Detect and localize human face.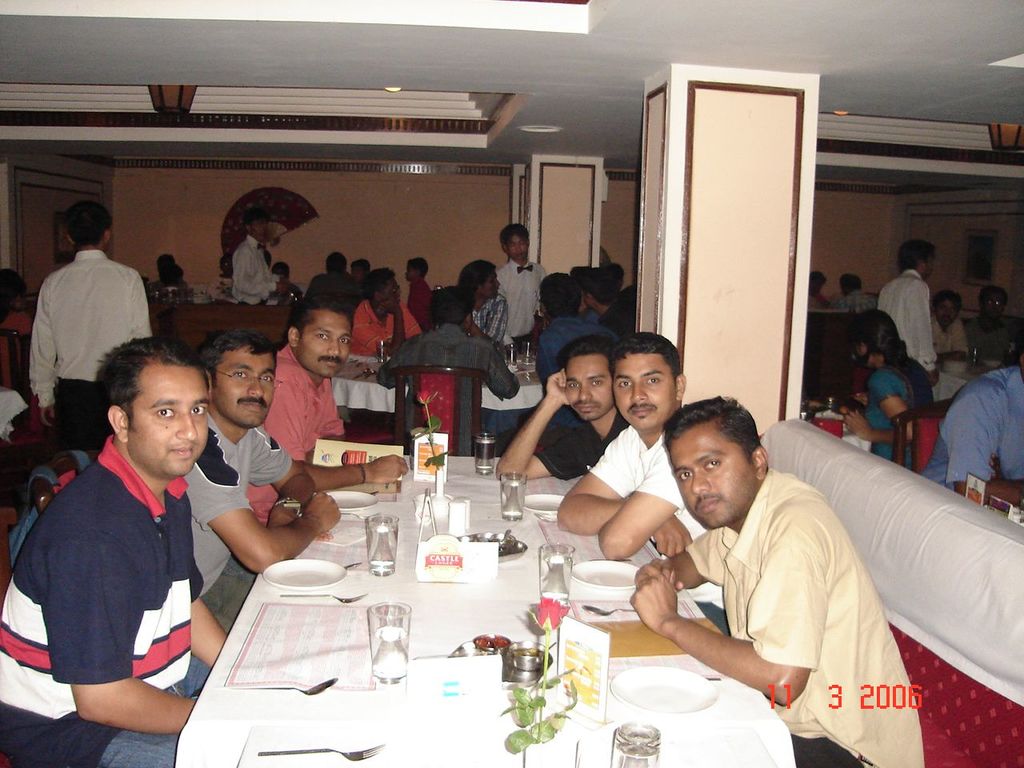
Localized at crop(250, 218, 266, 236).
